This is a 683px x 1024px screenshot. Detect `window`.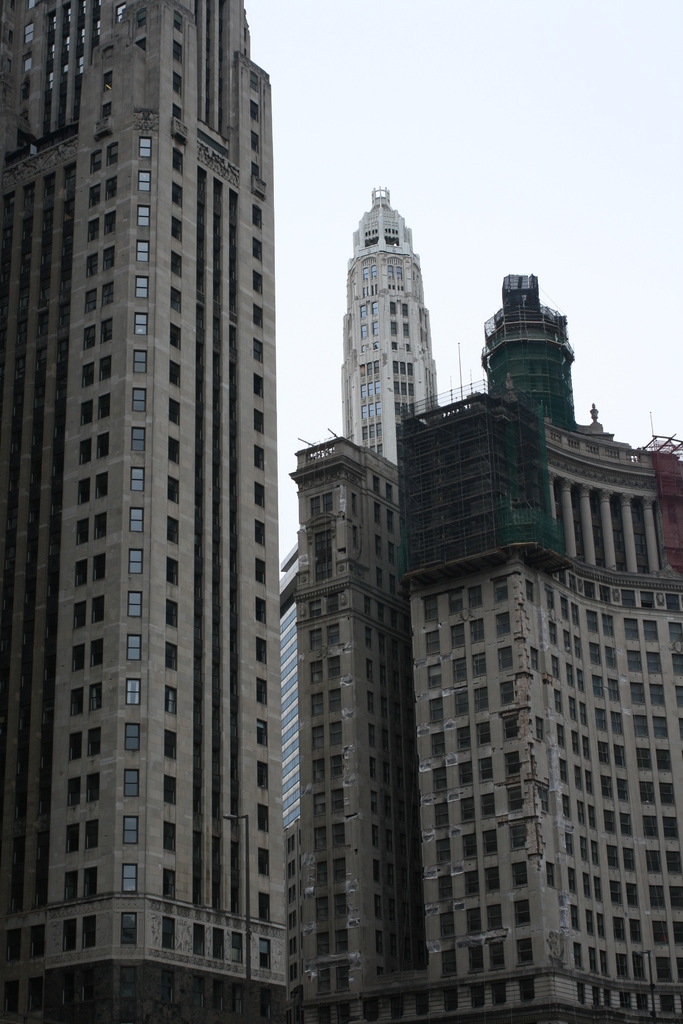
select_region(474, 760, 497, 784).
